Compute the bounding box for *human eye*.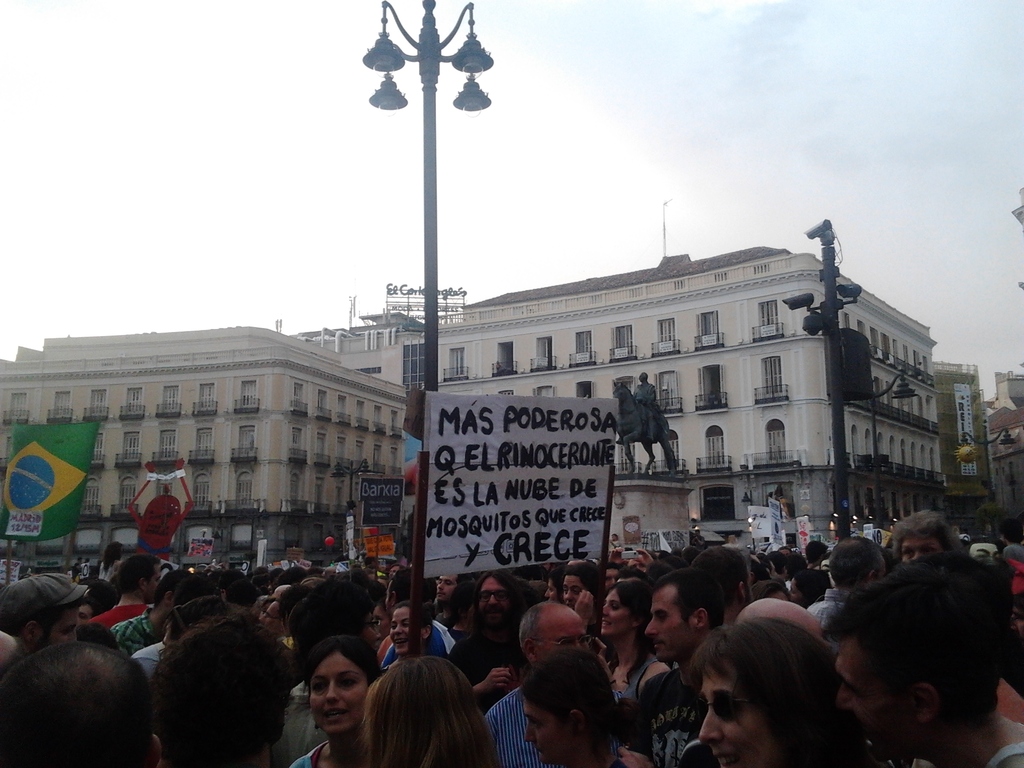
left=309, top=680, right=321, bottom=693.
